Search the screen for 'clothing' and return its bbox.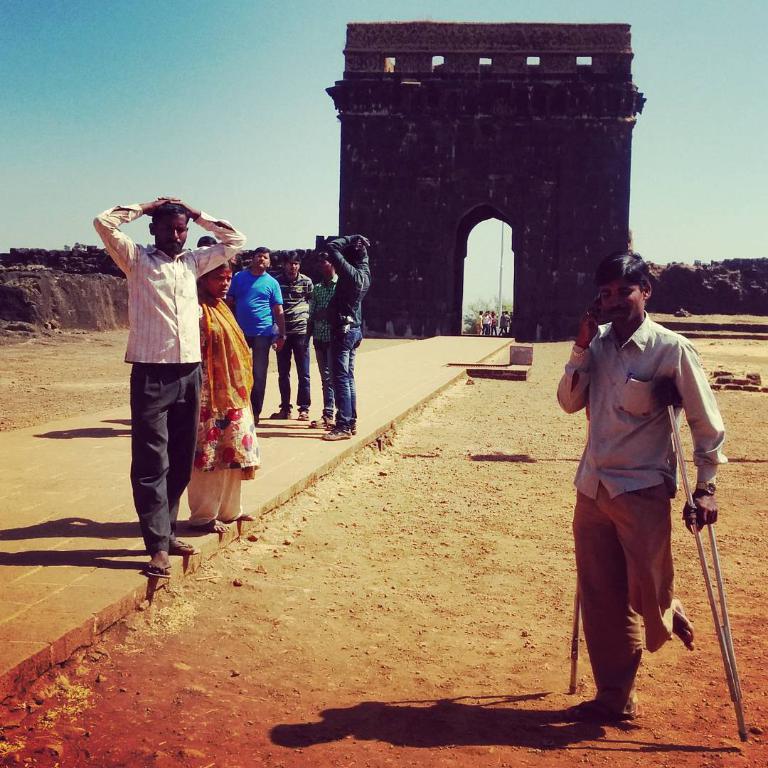
Found: (left=309, top=223, right=368, bottom=442).
